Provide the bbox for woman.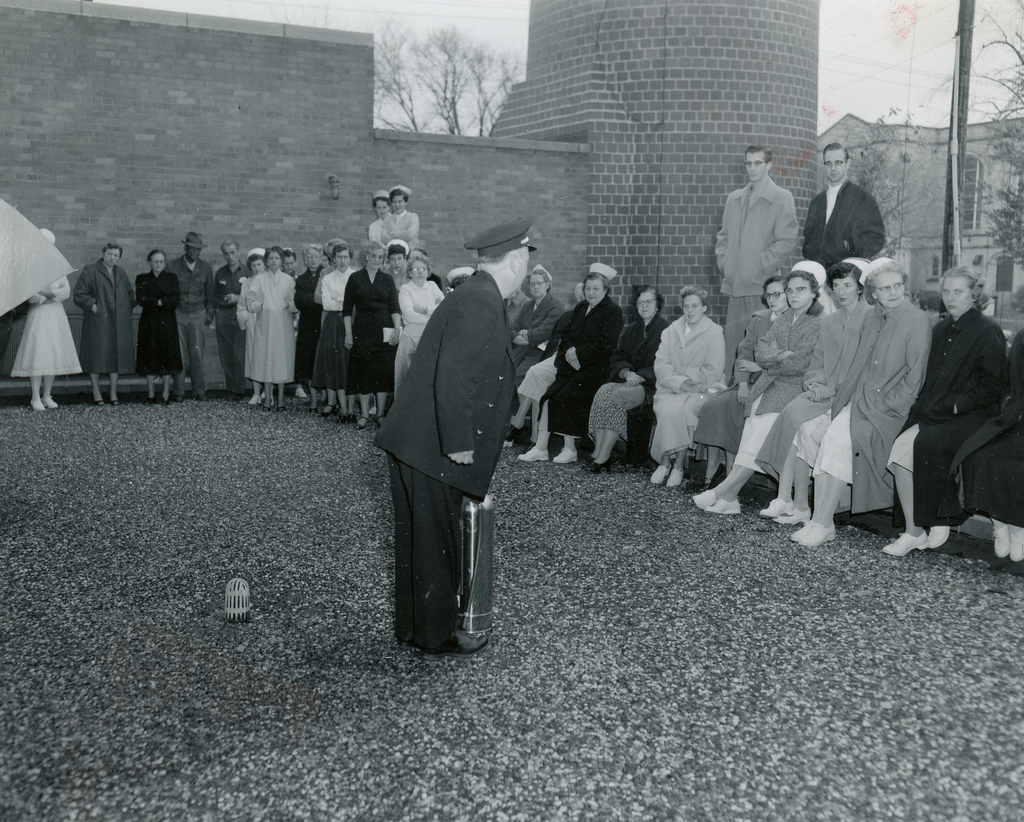
rect(311, 244, 355, 414).
